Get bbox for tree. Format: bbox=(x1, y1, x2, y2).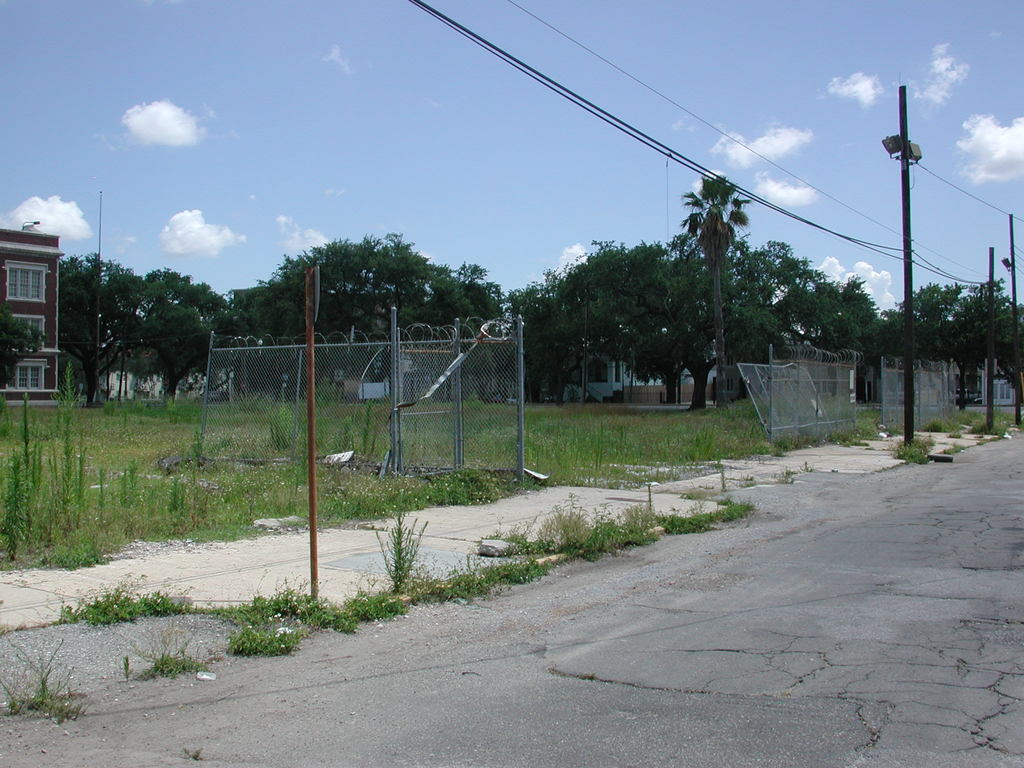
bbox=(49, 242, 153, 408).
